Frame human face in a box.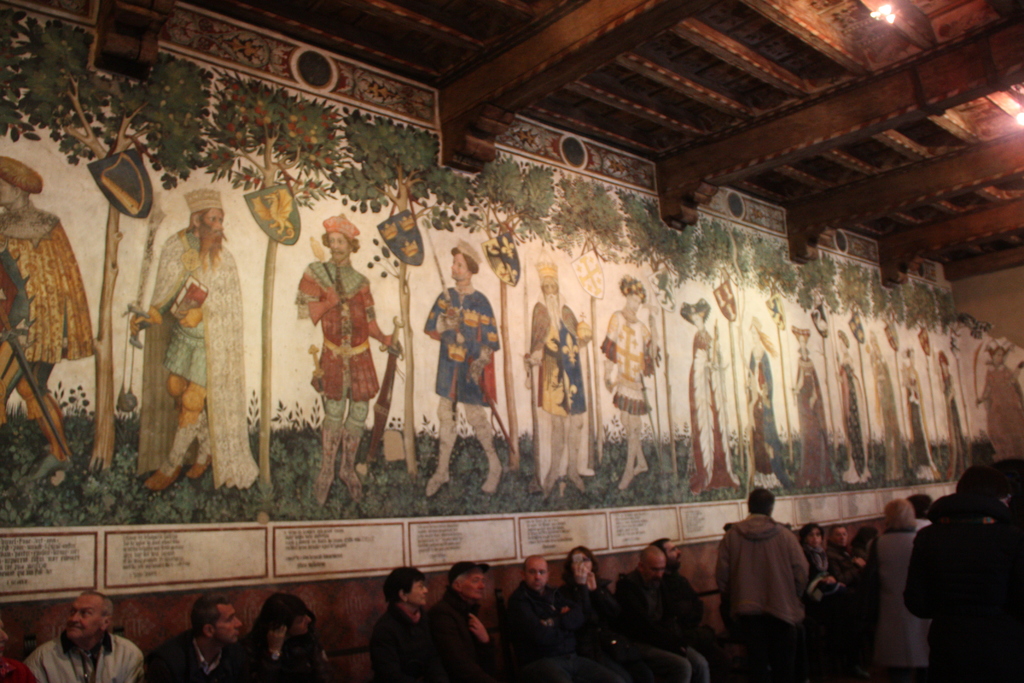
{"left": 326, "top": 233, "right": 349, "bottom": 260}.
